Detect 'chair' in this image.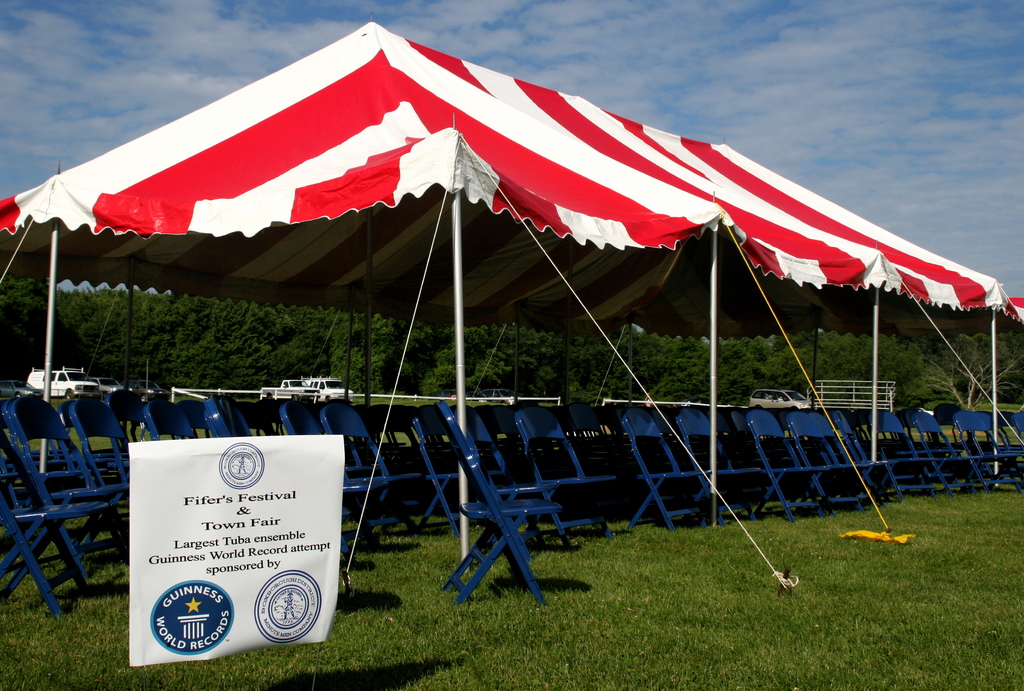
Detection: [359, 398, 435, 514].
